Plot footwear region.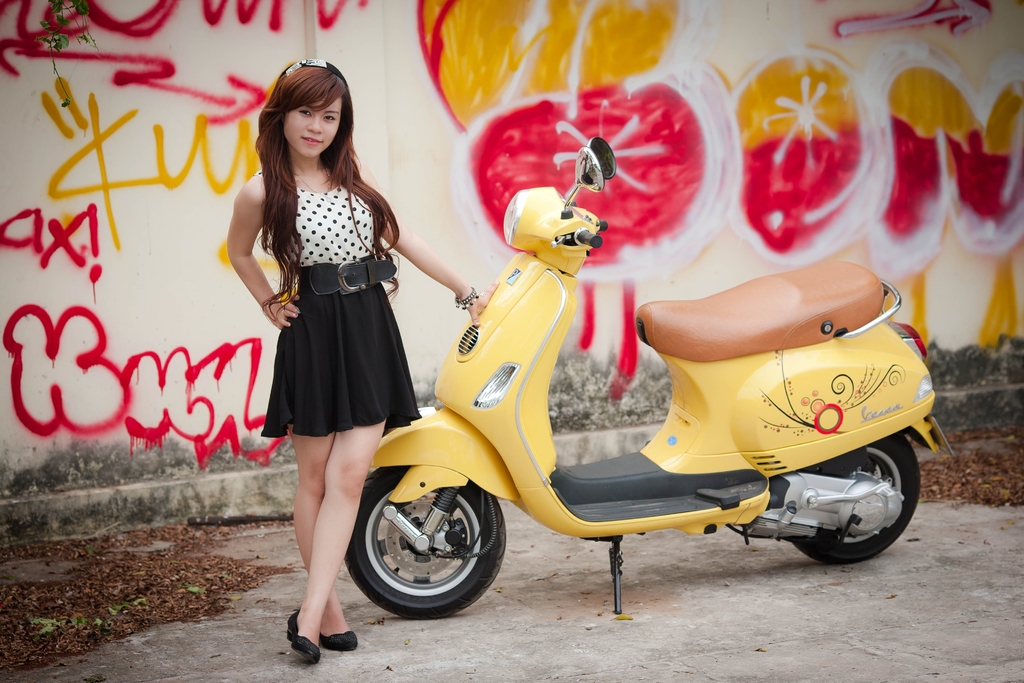
Plotted at pyautogui.locateOnScreen(282, 601, 346, 673).
